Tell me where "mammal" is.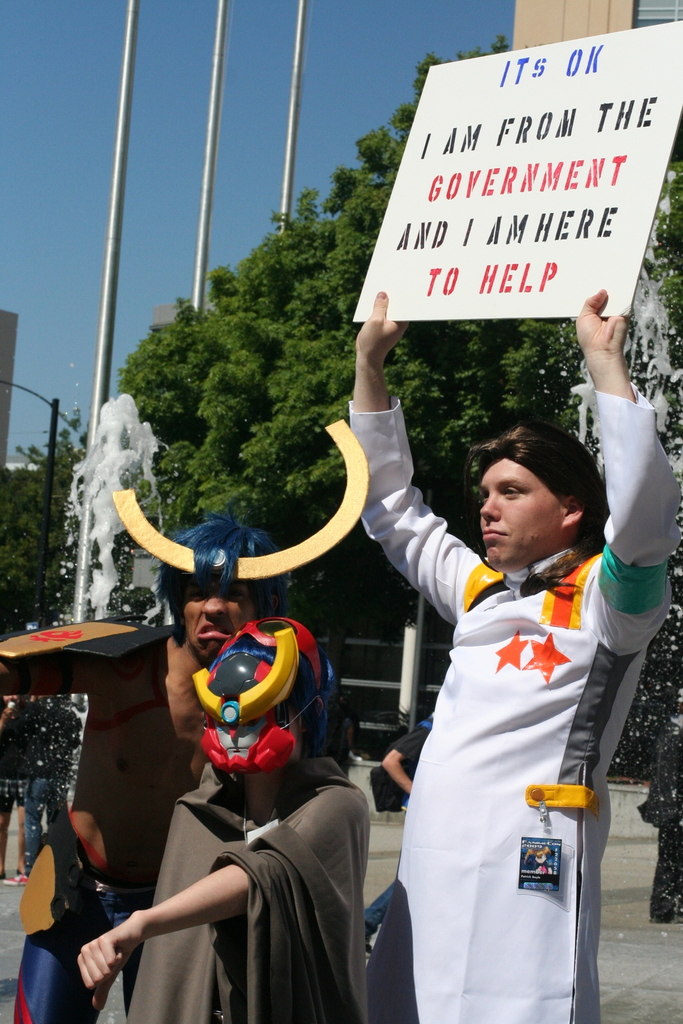
"mammal" is at bbox(0, 689, 37, 887).
